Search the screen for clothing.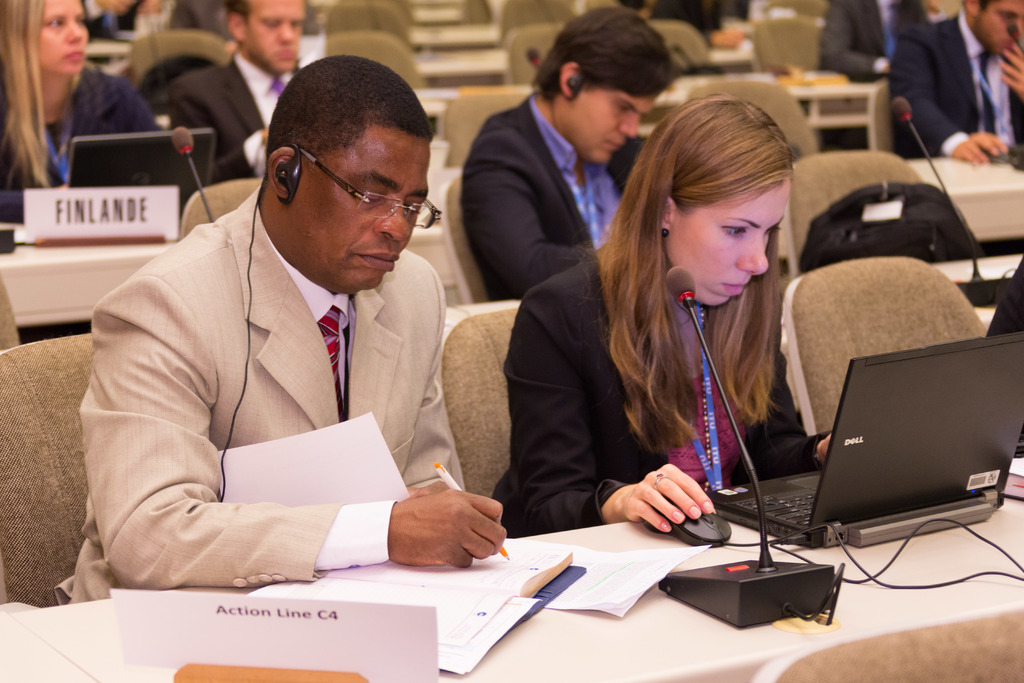
Found at select_region(620, 0, 758, 37).
